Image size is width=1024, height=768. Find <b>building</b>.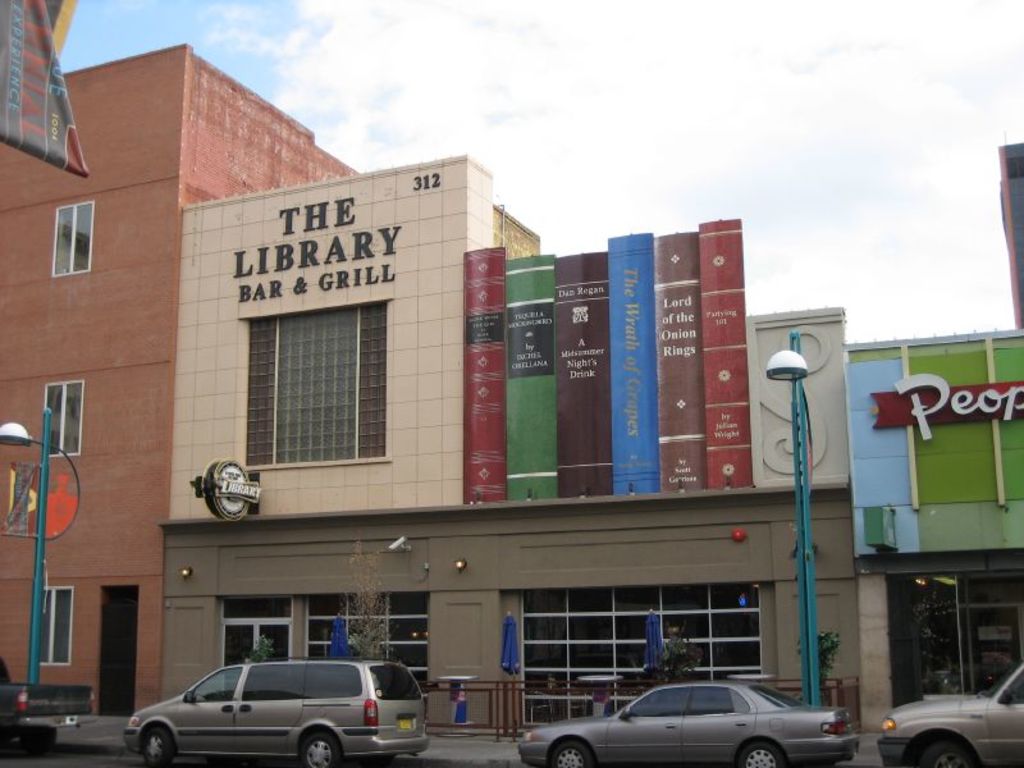
crop(996, 145, 1023, 323).
